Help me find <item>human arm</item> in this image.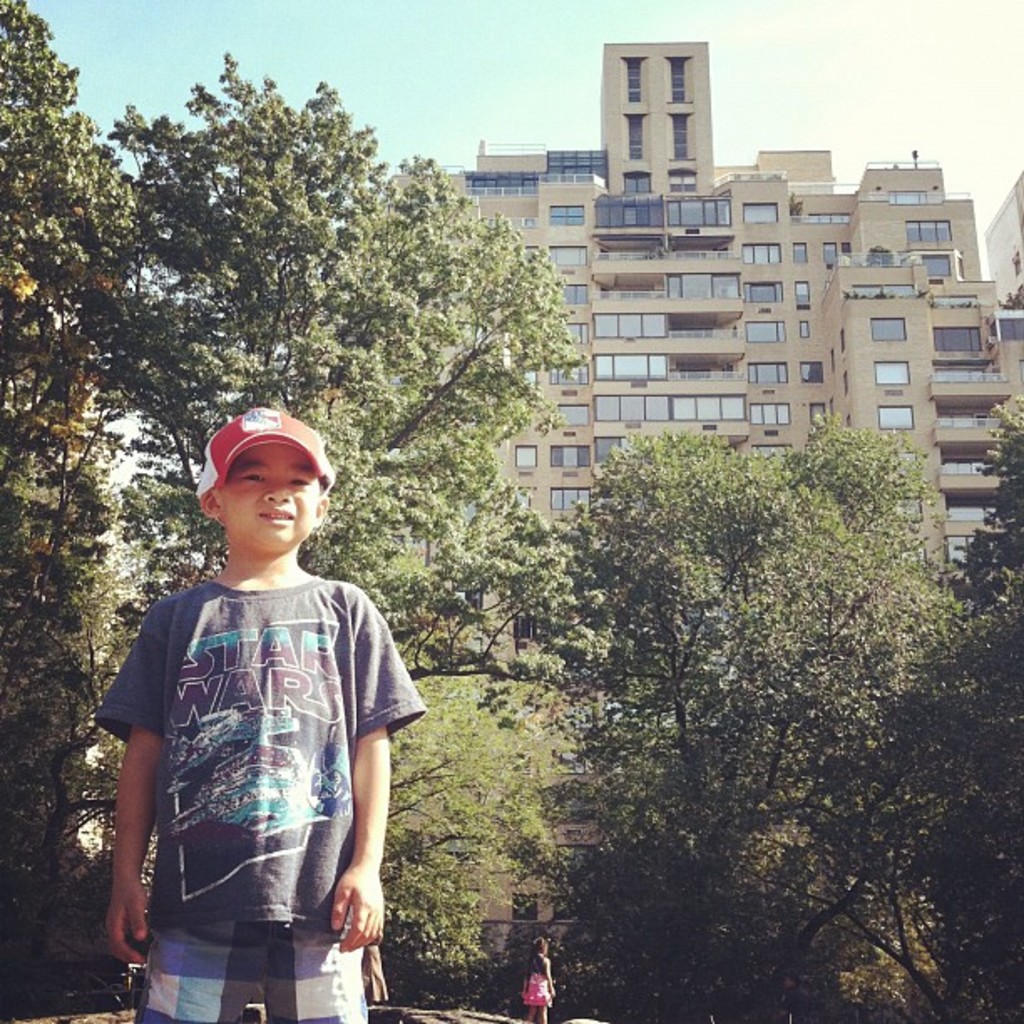
Found it: BBox(318, 599, 428, 944).
